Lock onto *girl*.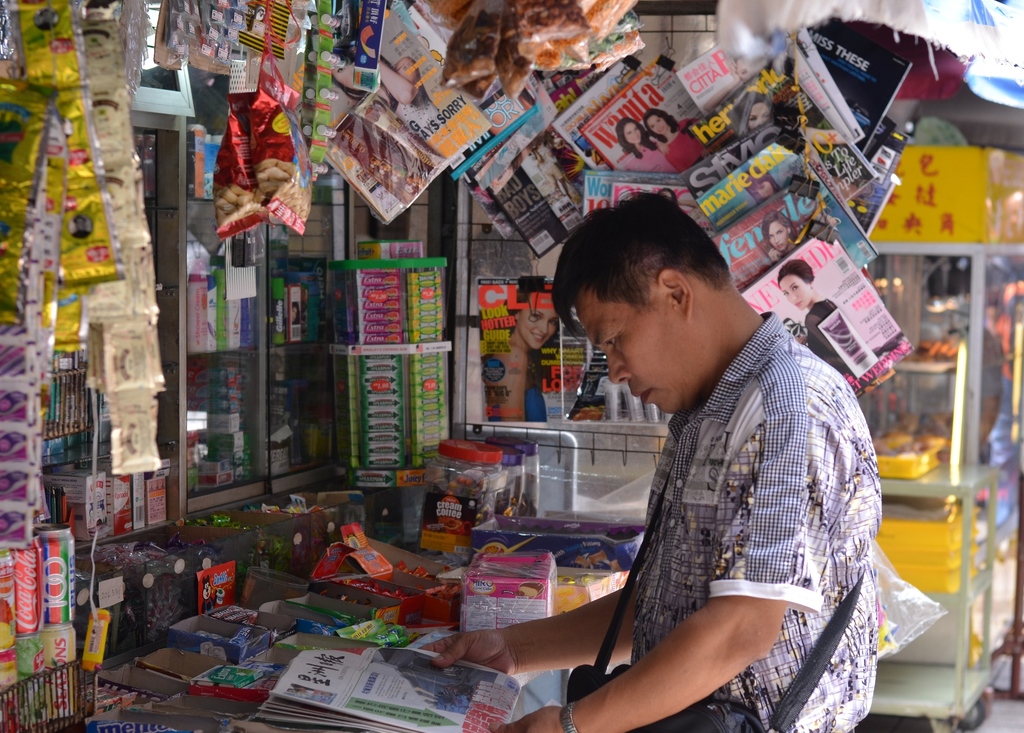
Locked: bbox=[481, 278, 568, 422].
